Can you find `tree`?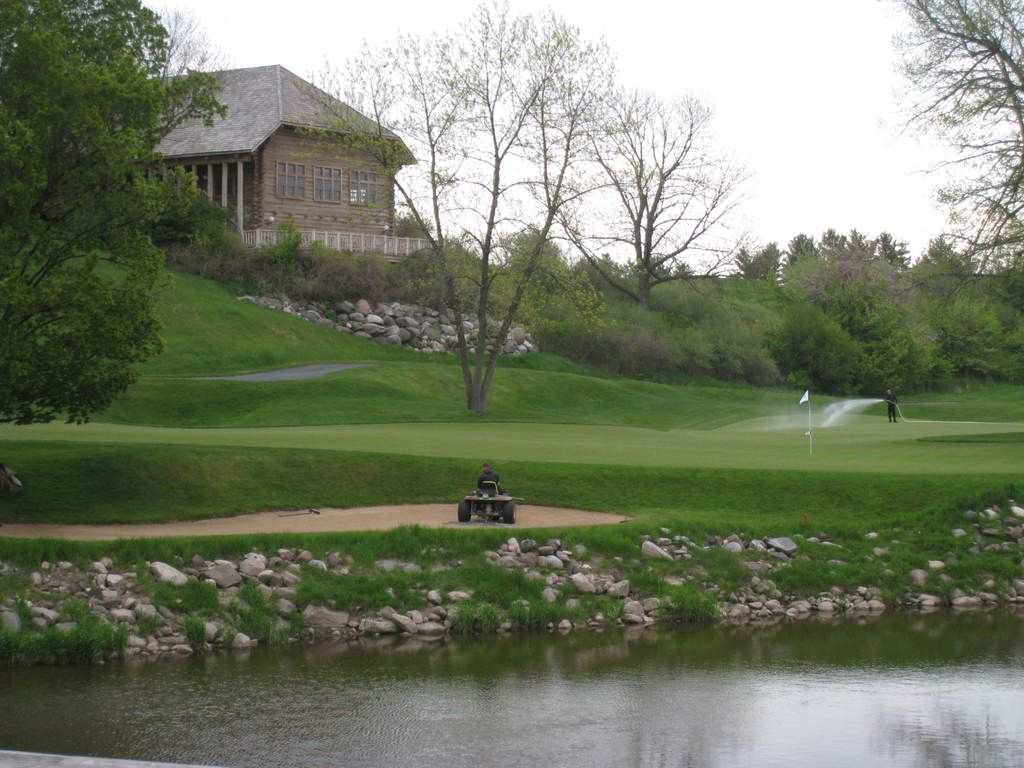
Yes, bounding box: 890,0,1023,295.
